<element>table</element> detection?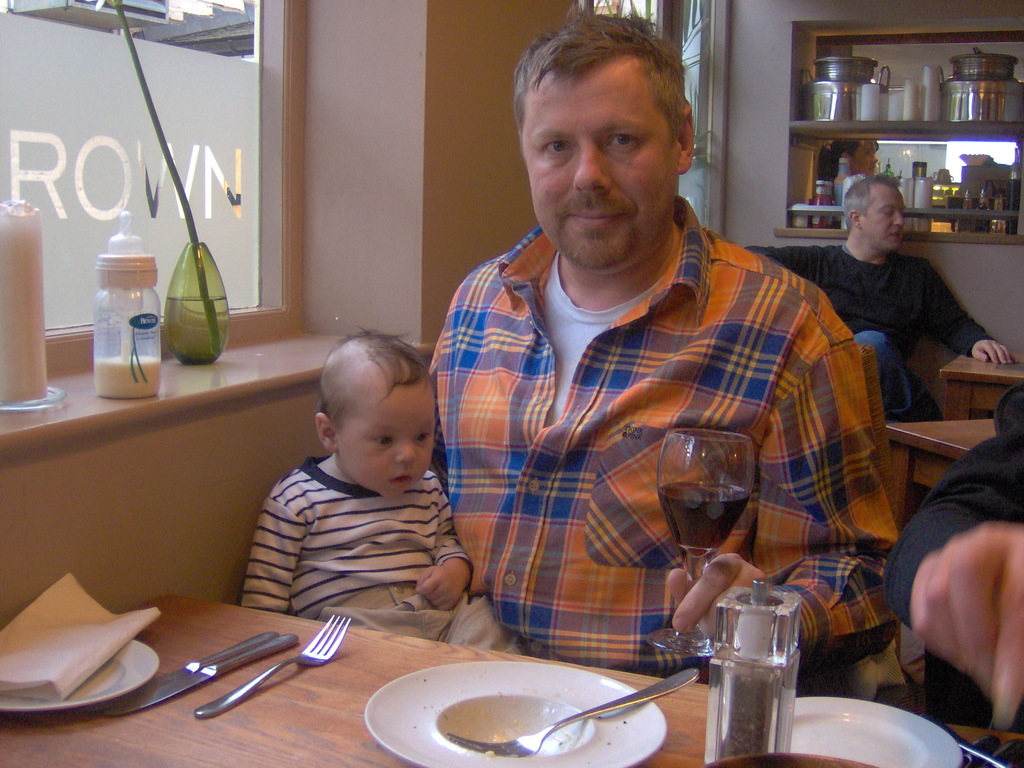
rect(0, 595, 1023, 767)
